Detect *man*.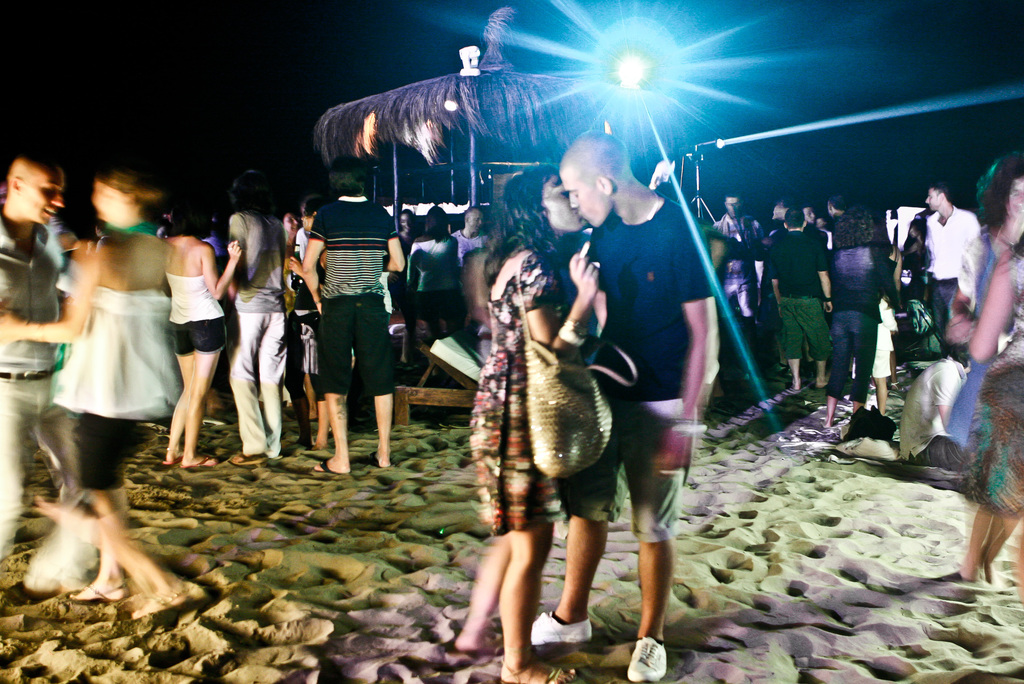
Detected at crop(821, 197, 841, 213).
